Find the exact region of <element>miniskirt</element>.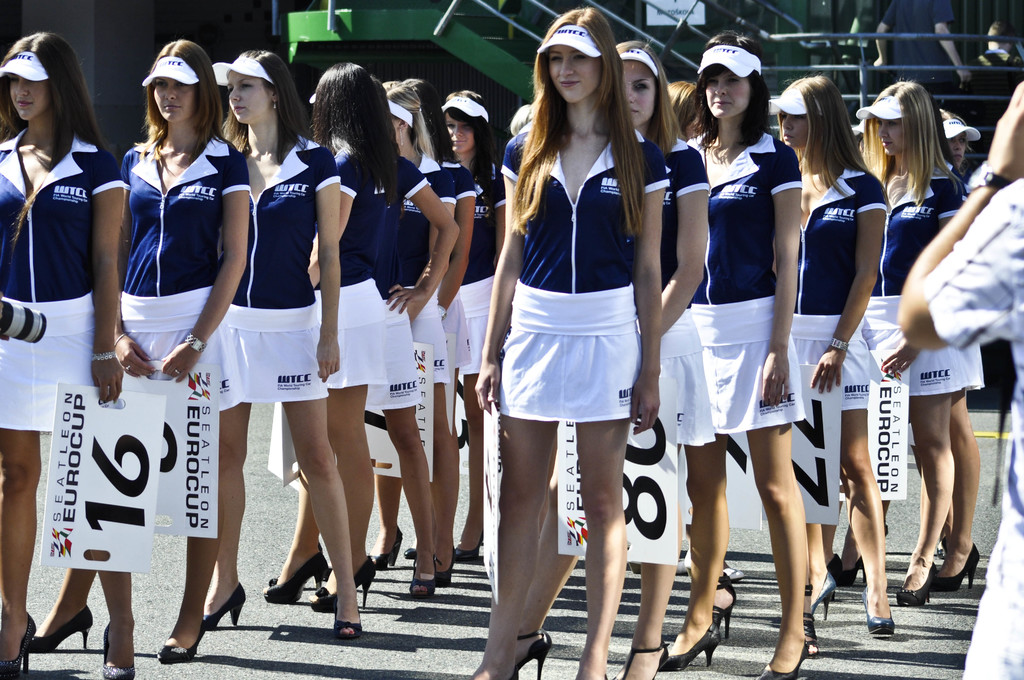
Exact region: (x1=455, y1=286, x2=470, y2=366).
